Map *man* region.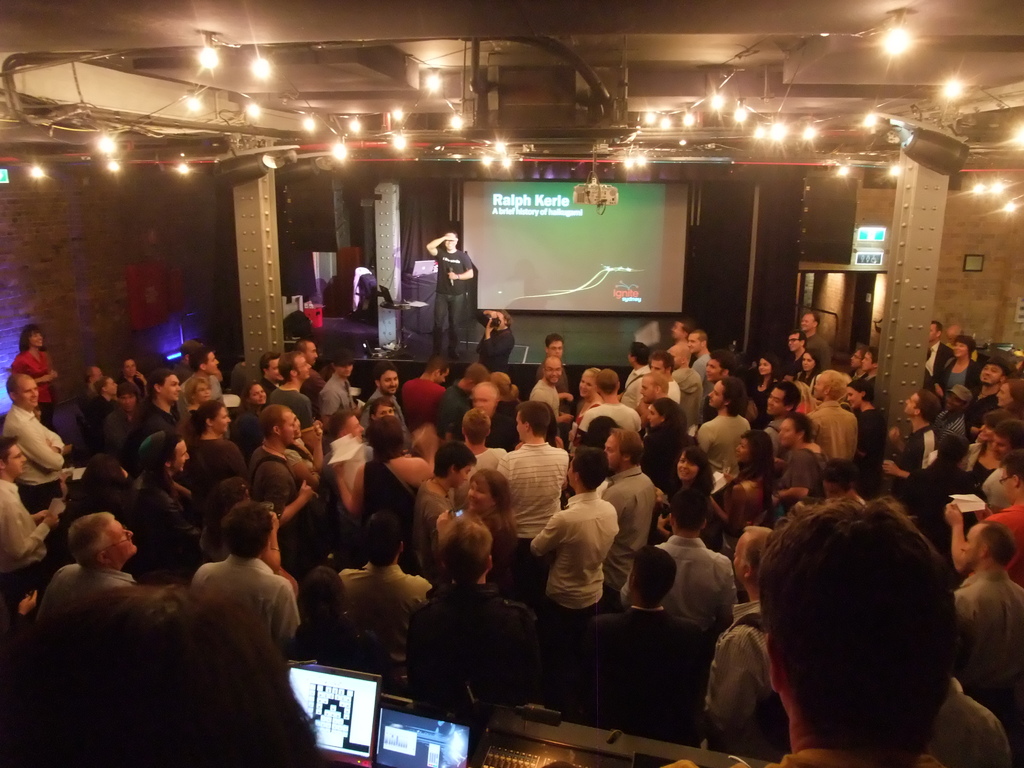
Mapped to [left=944, top=447, right=1023, bottom=581].
